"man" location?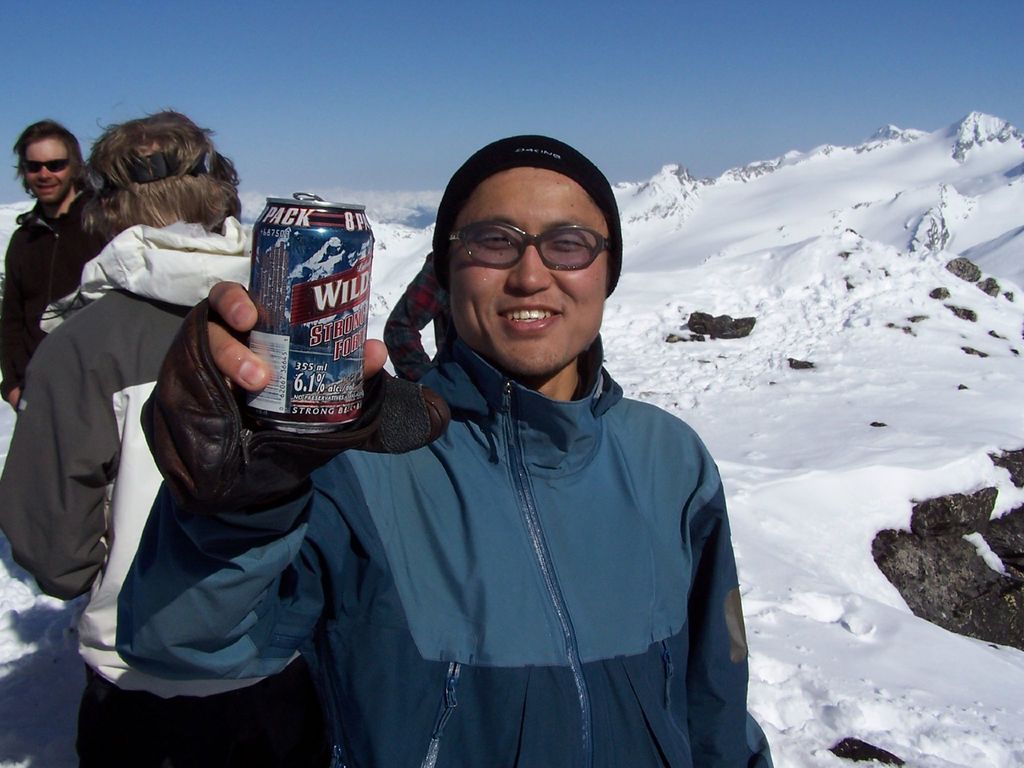
(0,120,125,410)
